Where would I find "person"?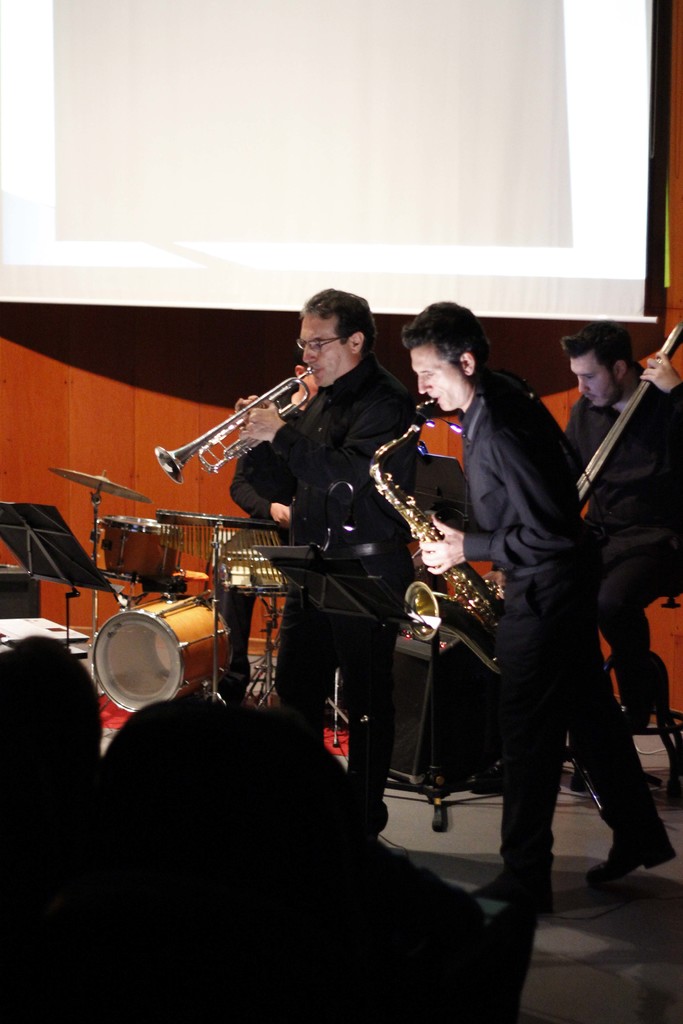
At BBox(563, 319, 682, 722).
